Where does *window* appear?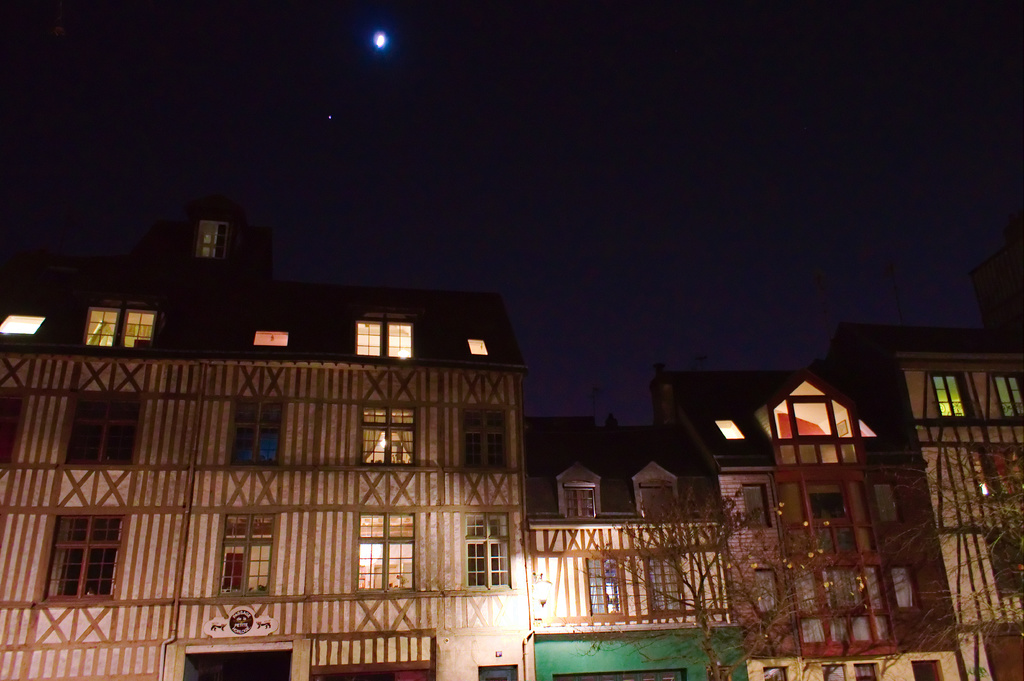
Appears at bbox=(84, 301, 161, 348).
